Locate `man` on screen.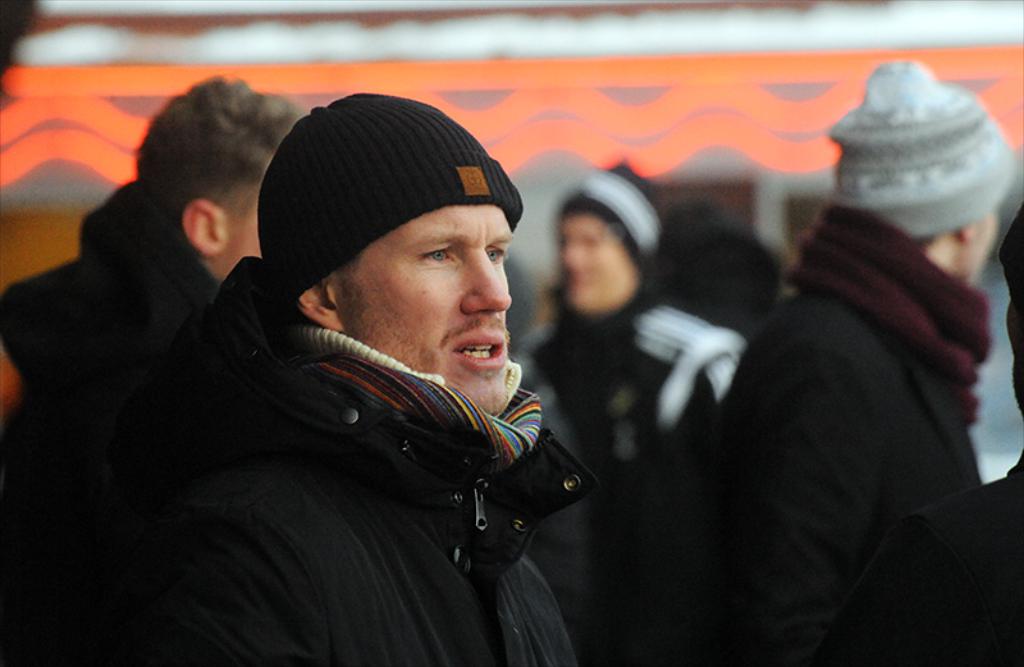
On screen at l=163, t=90, r=598, b=666.
